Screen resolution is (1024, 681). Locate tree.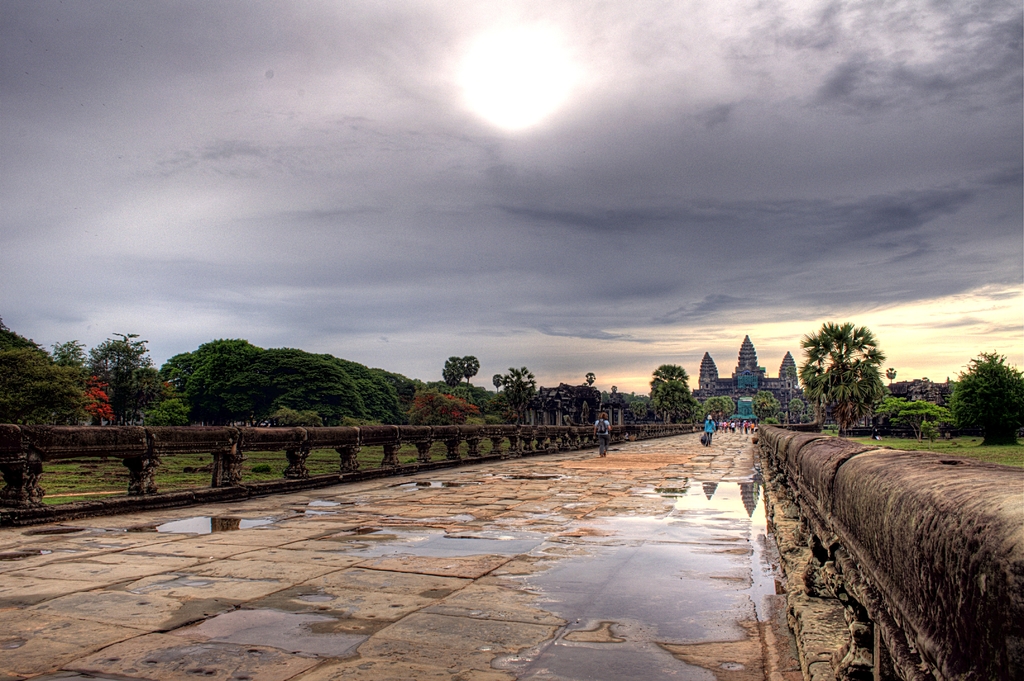
crop(584, 373, 596, 385).
